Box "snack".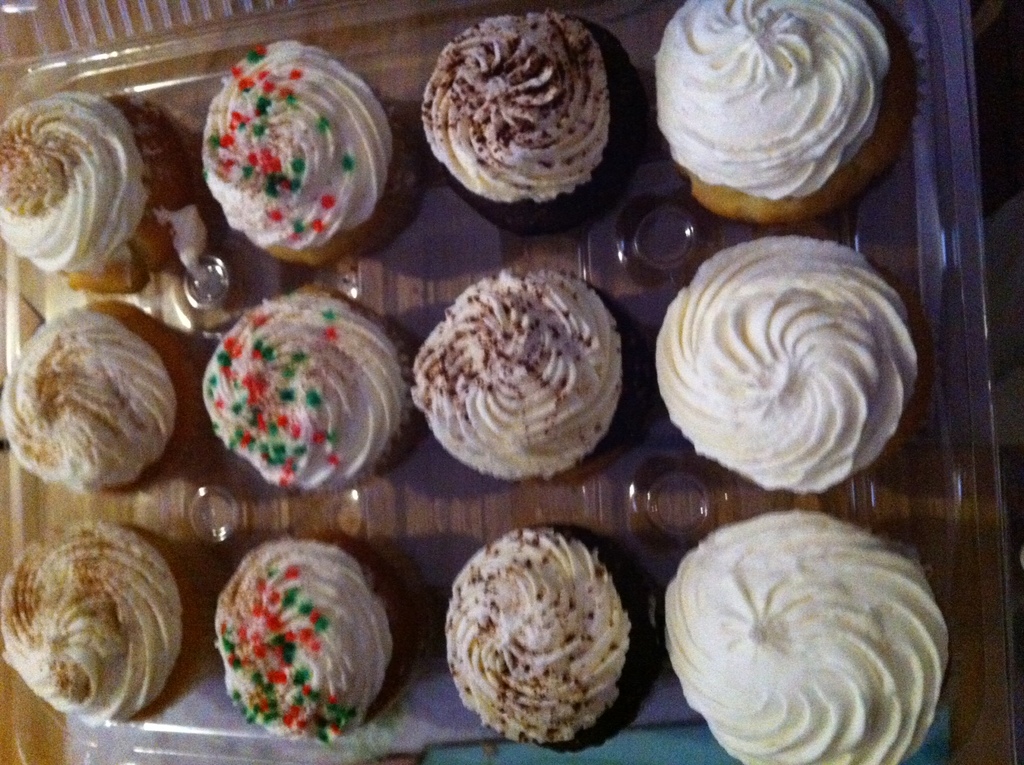
l=213, t=526, r=385, b=752.
